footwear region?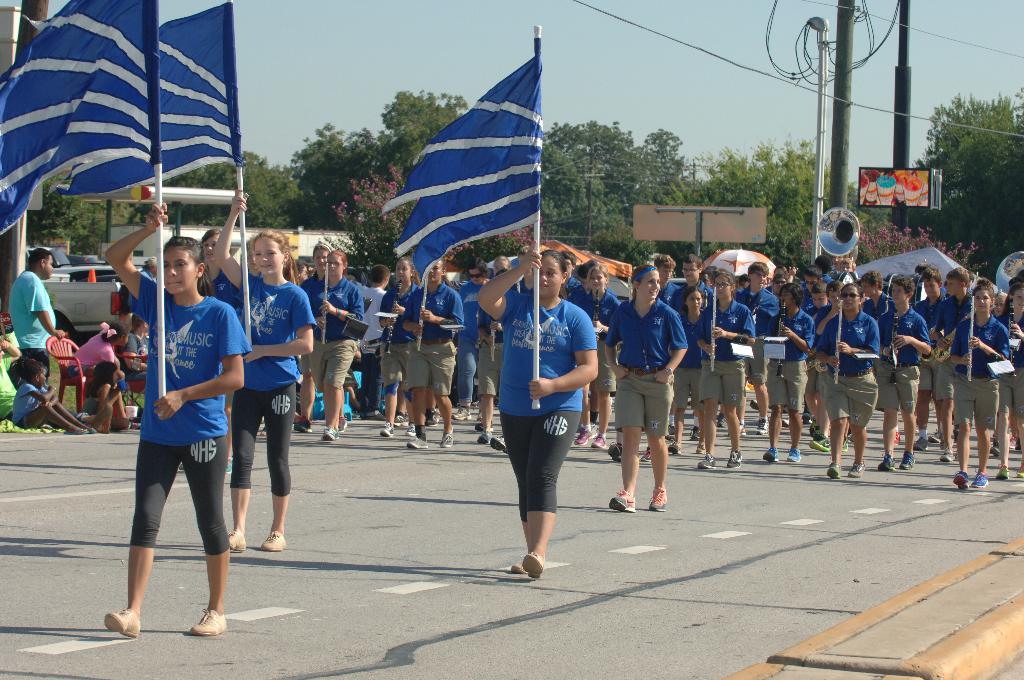
<region>339, 416, 347, 428</region>
